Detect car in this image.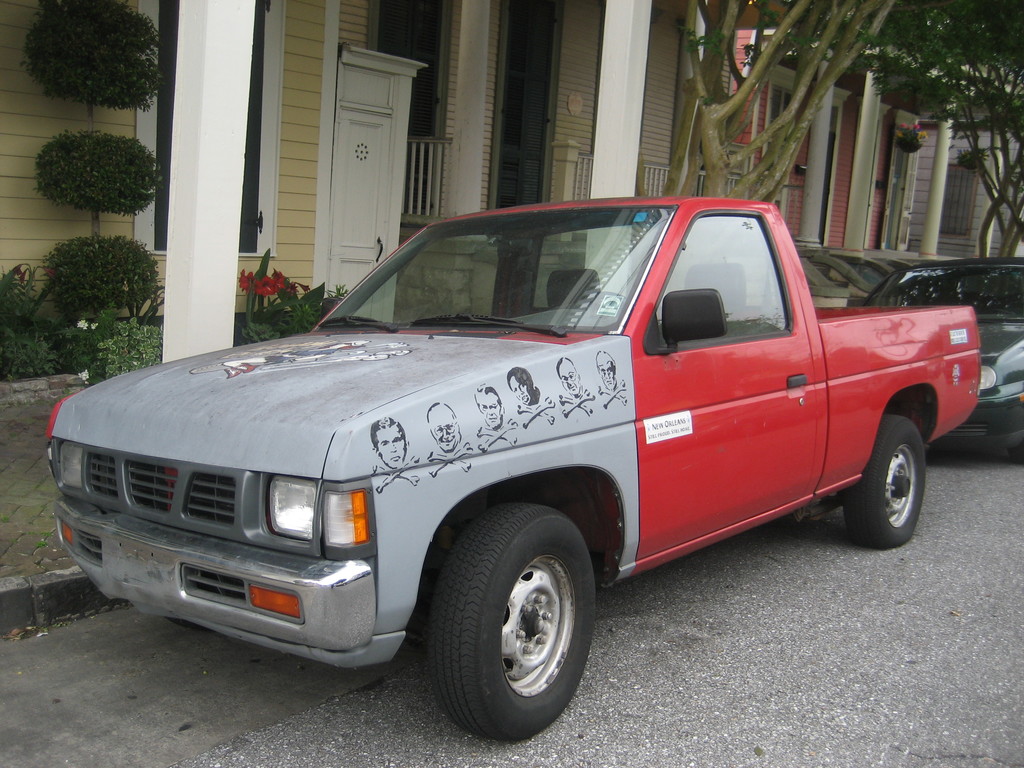
Detection: <region>864, 257, 1023, 466</region>.
